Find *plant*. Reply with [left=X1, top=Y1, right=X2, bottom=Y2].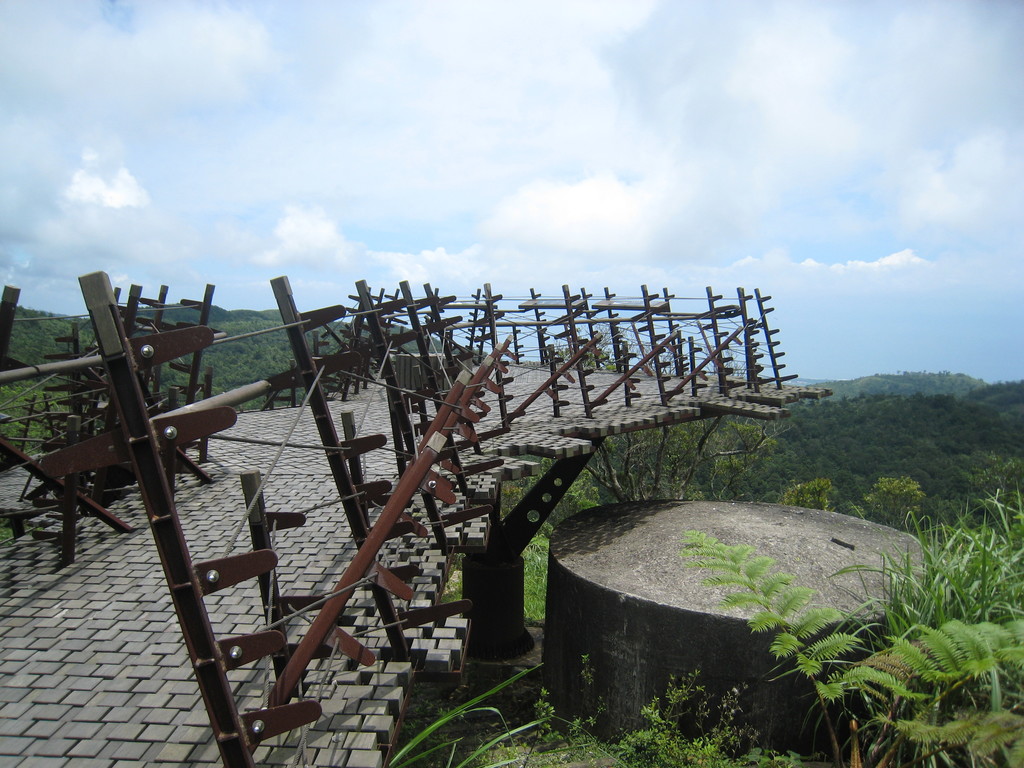
[left=562, top=654, right=607, bottom=767].
